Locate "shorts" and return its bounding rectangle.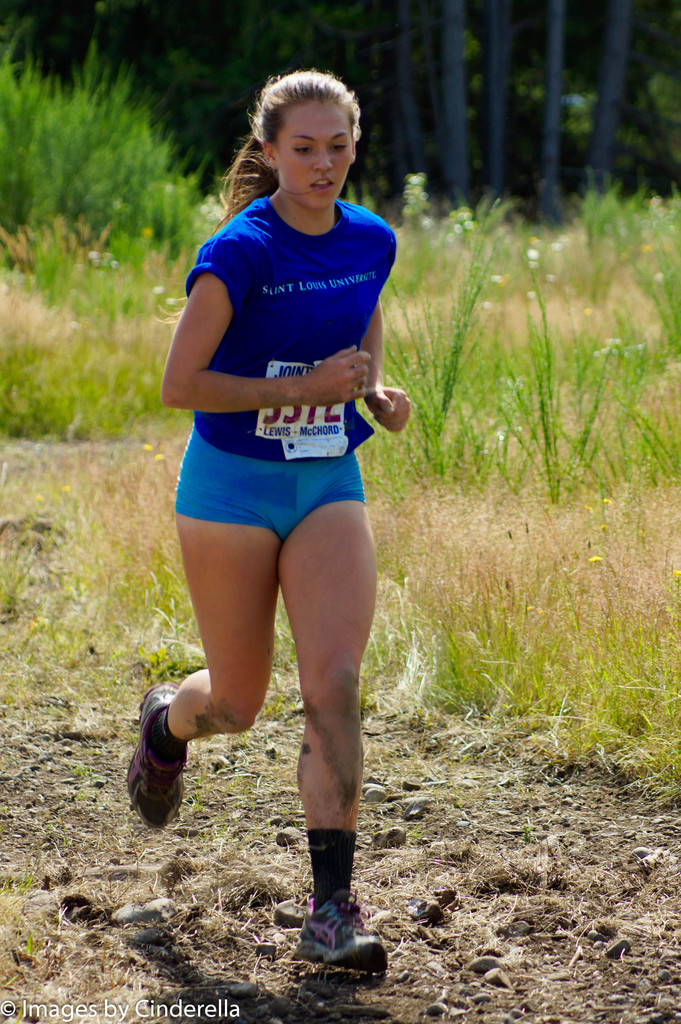
Rect(175, 461, 389, 550).
